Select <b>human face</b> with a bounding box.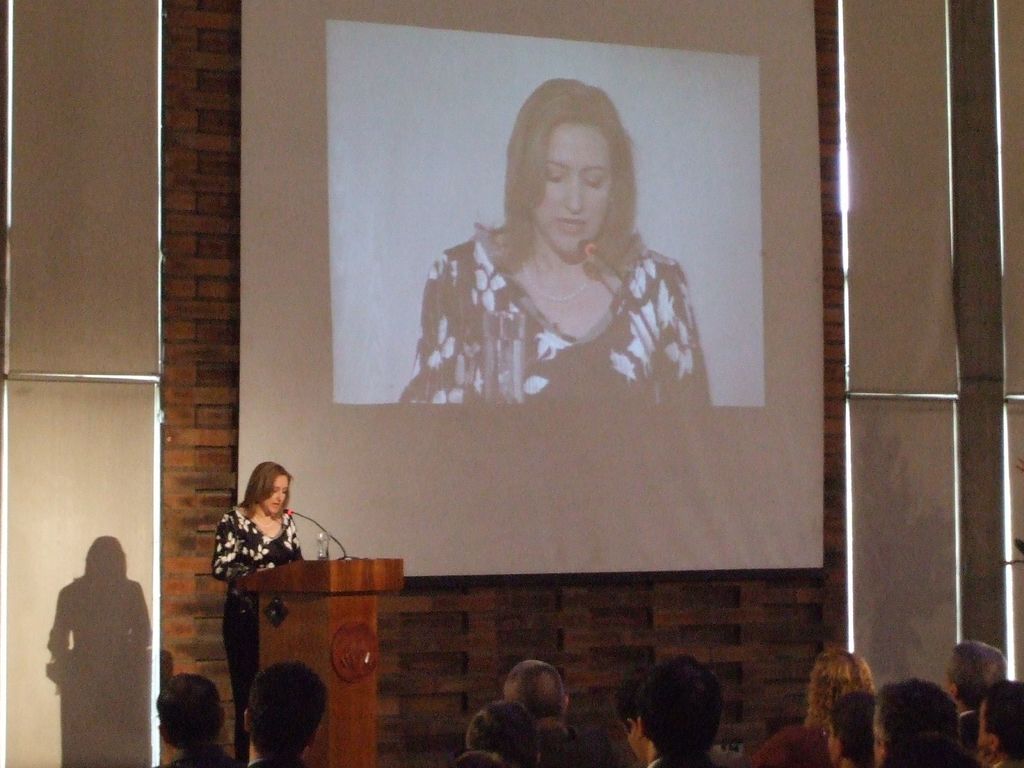
BBox(262, 477, 291, 511).
